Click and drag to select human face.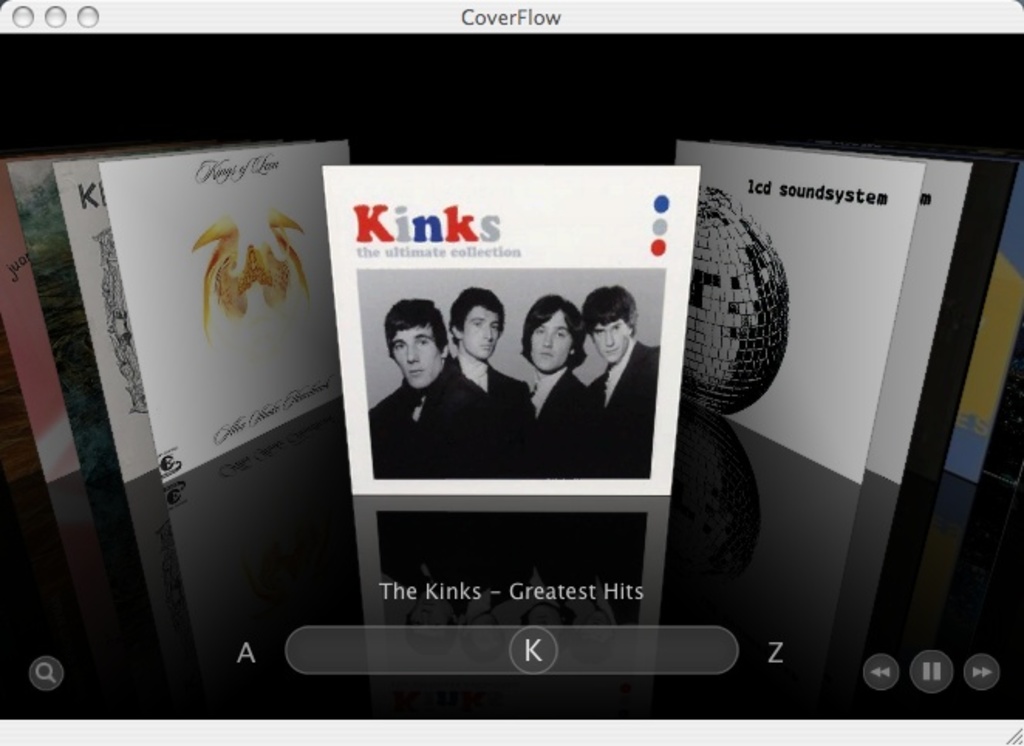
Selection: box=[459, 302, 503, 364].
